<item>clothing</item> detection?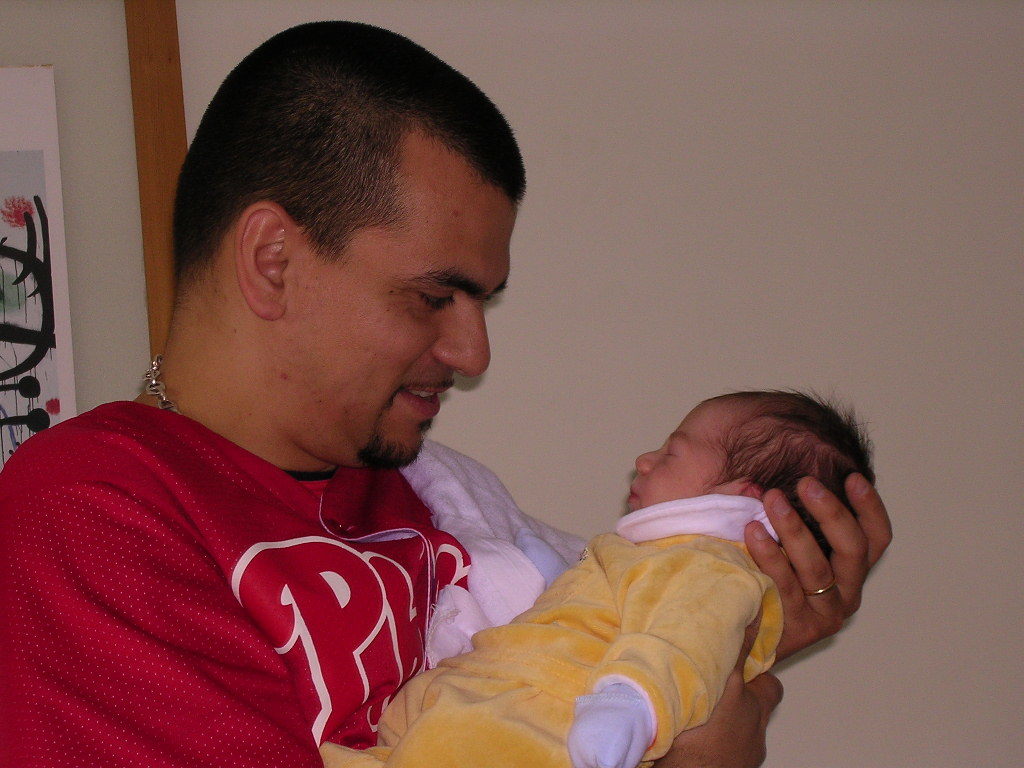
318:497:779:766
